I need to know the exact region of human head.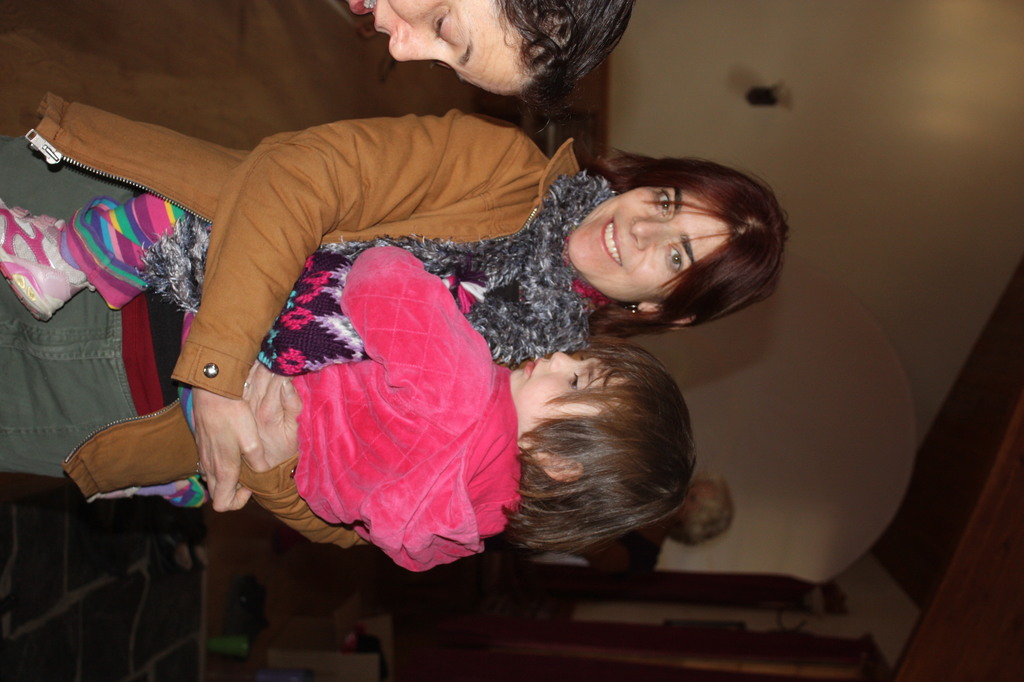
Region: 341,0,635,99.
